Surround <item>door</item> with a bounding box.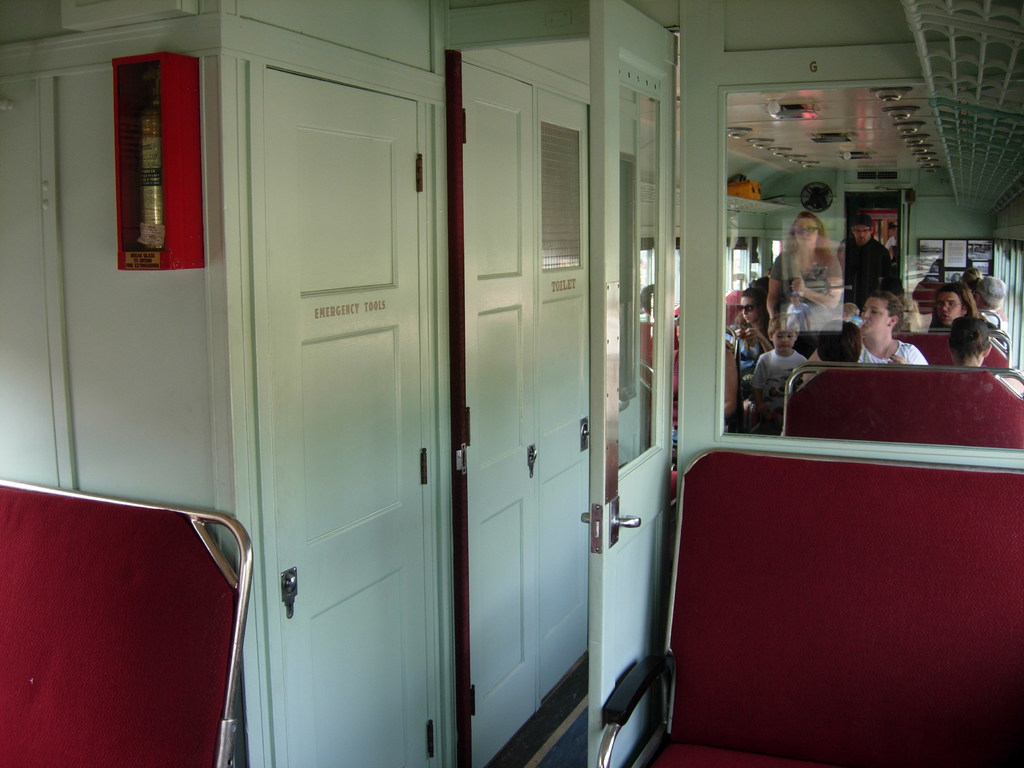
bbox=(212, 0, 467, 746).
